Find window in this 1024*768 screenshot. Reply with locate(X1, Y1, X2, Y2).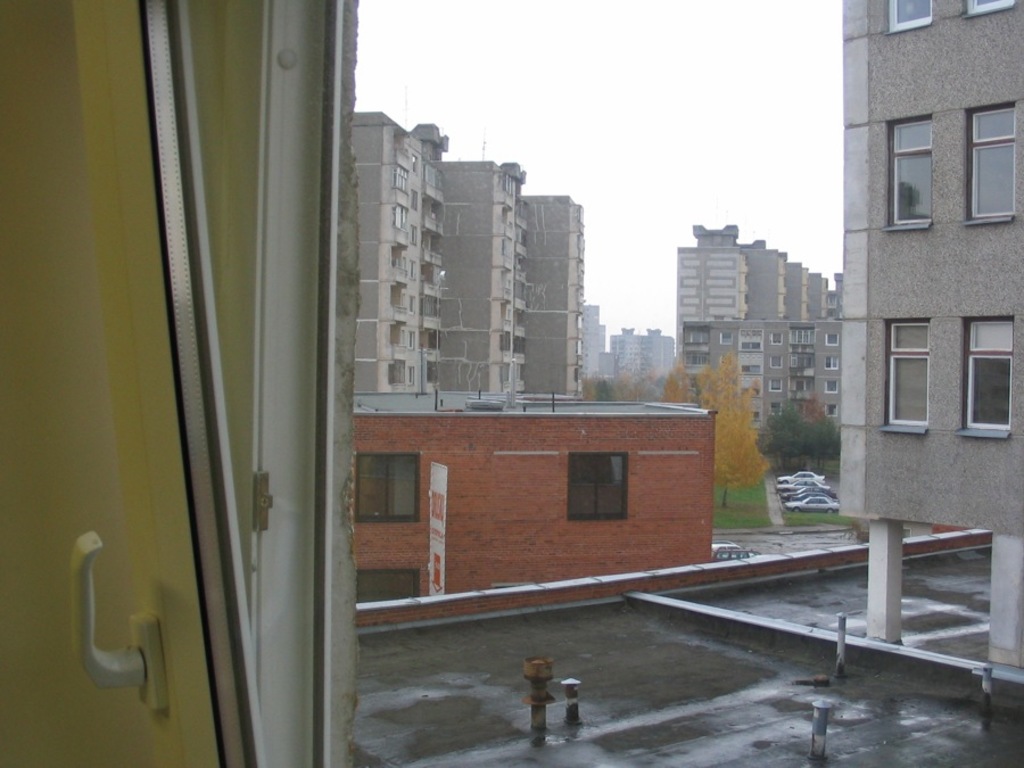
locate(567, 452, 633, 522).
